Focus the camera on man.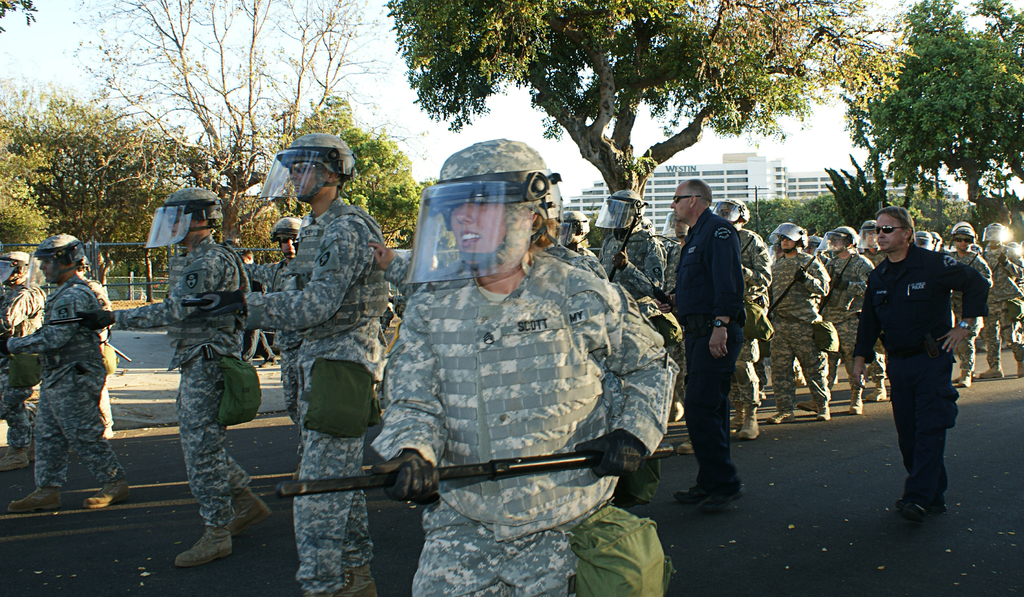
Focus region: rect(655, 177, 749, 513).
